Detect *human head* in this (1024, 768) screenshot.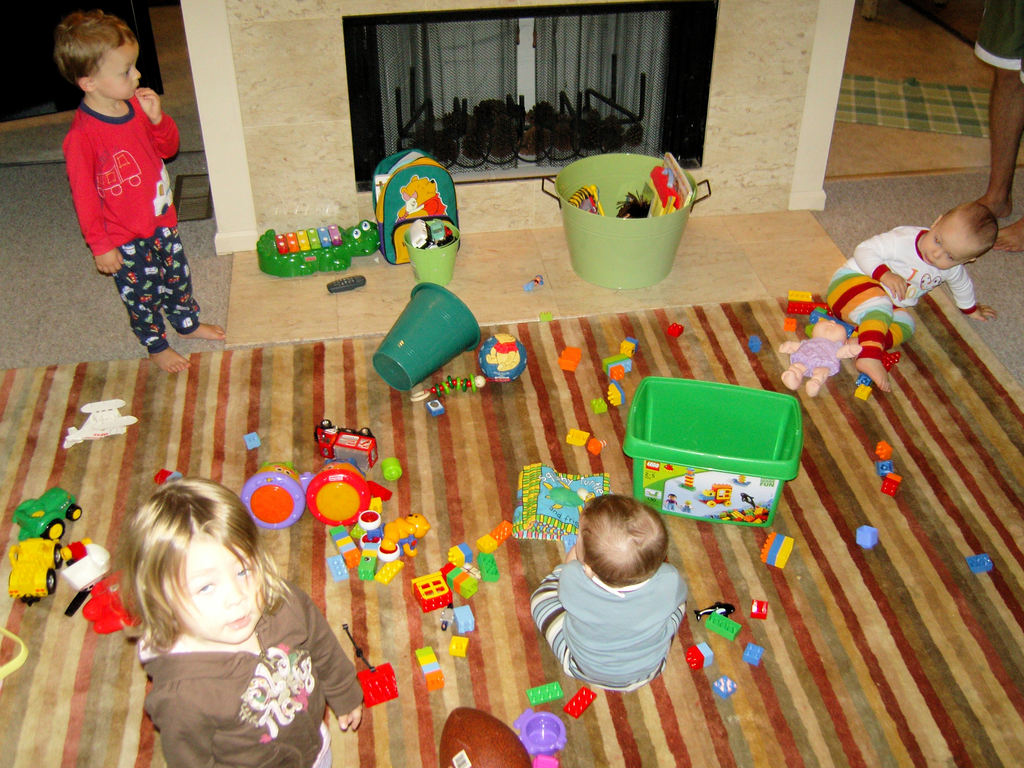
Detection: <region>923, 202, 998, 268</region>.
